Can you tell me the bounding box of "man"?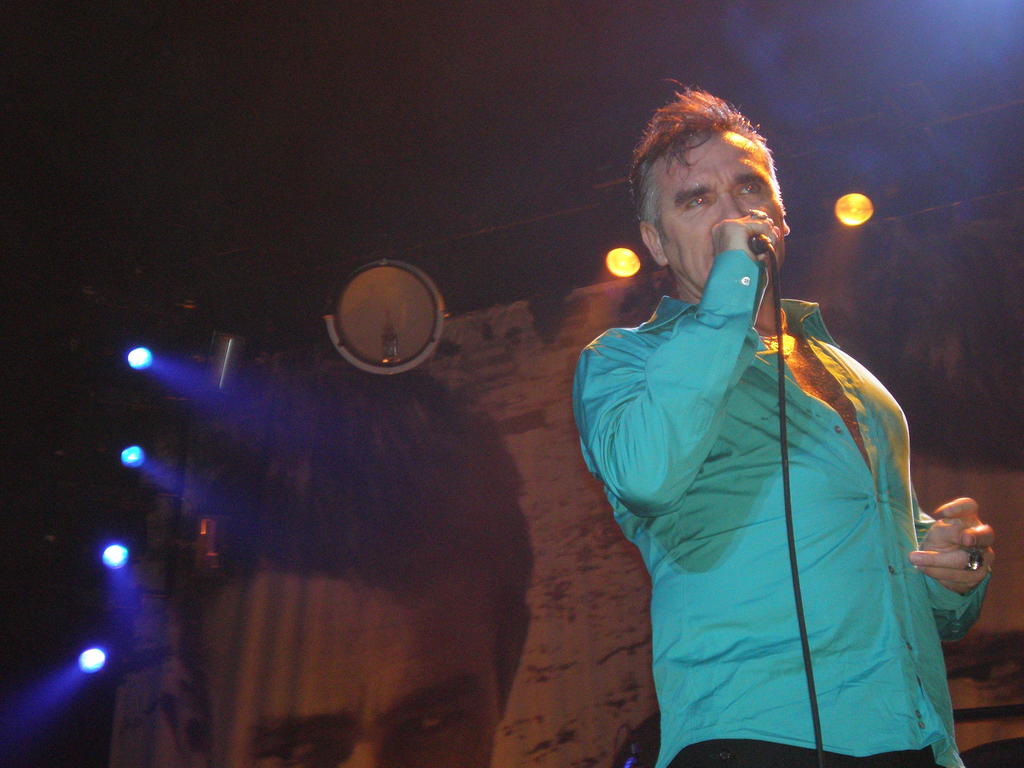
572:99:971:759.
